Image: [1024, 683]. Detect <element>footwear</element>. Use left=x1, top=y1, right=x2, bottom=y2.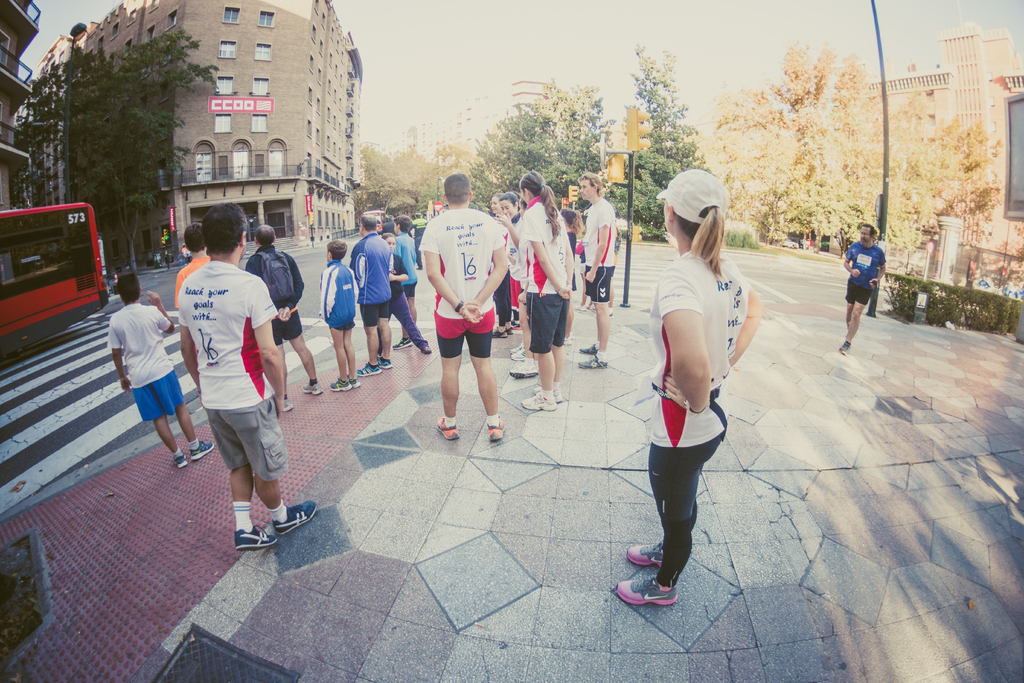
left=486, top=418, right=508, bottom=440.
